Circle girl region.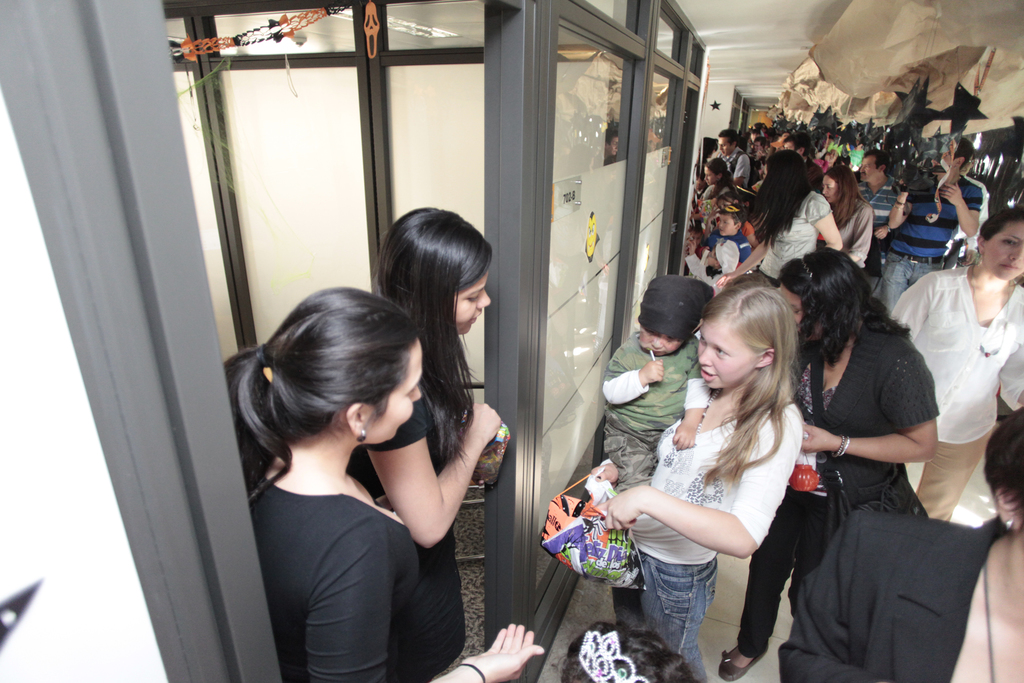
Region: rect(603, 273, 804, 682).
